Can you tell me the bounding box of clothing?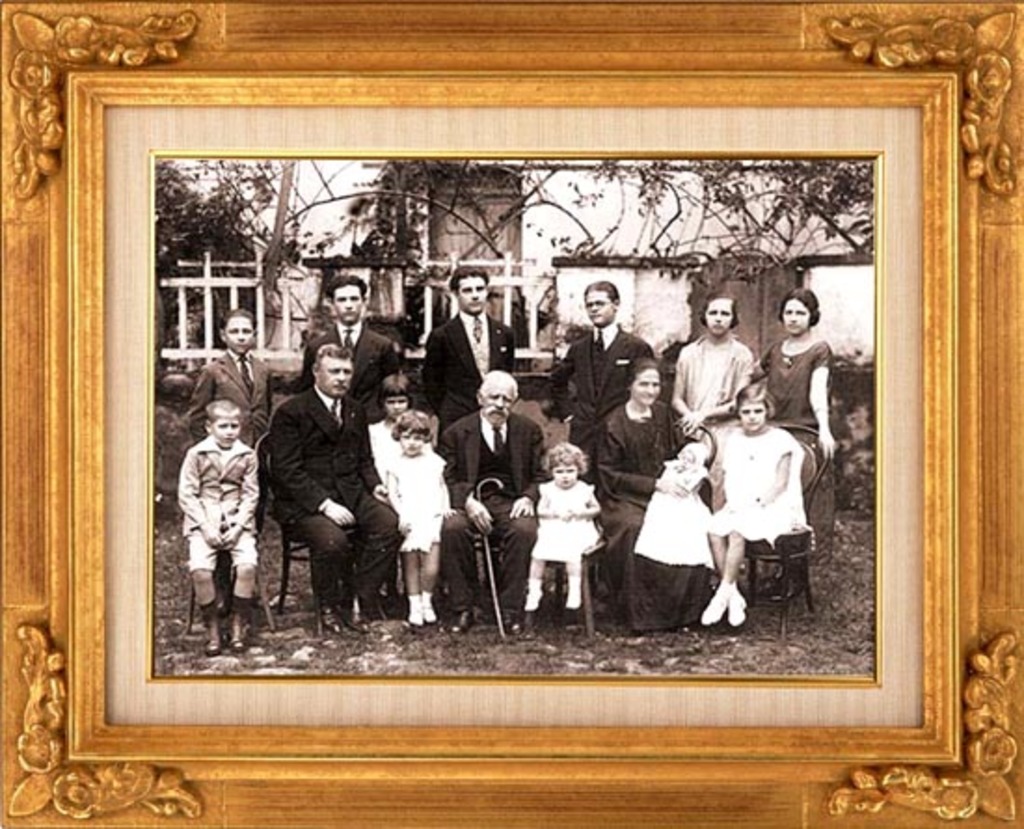
BBox(678, 328, 752, 445).
